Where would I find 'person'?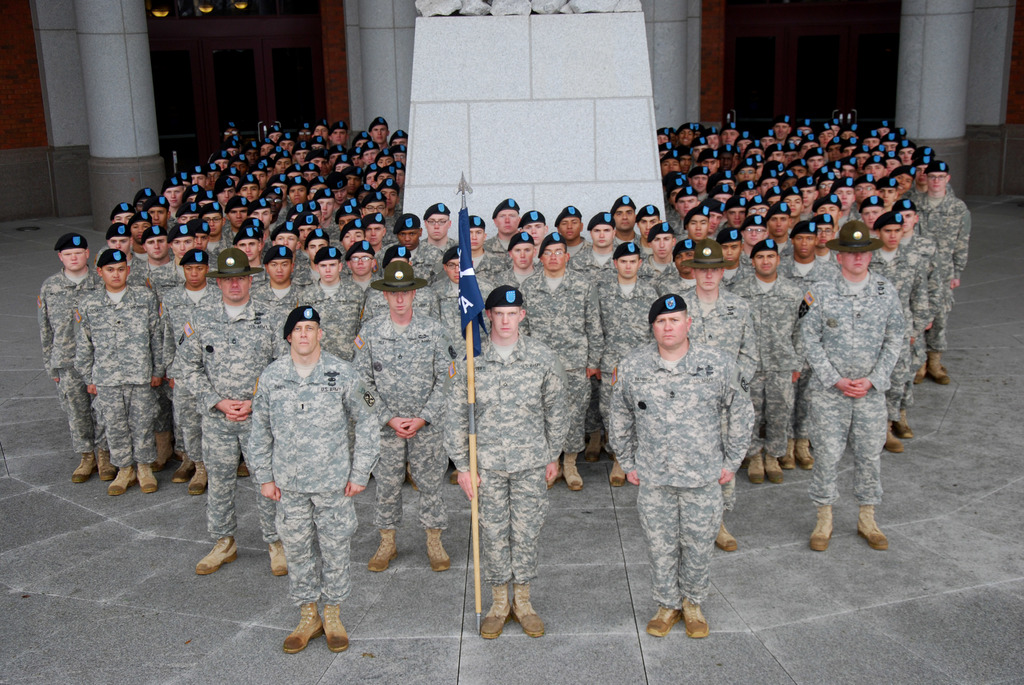
At [362, 246, 447, 329].
